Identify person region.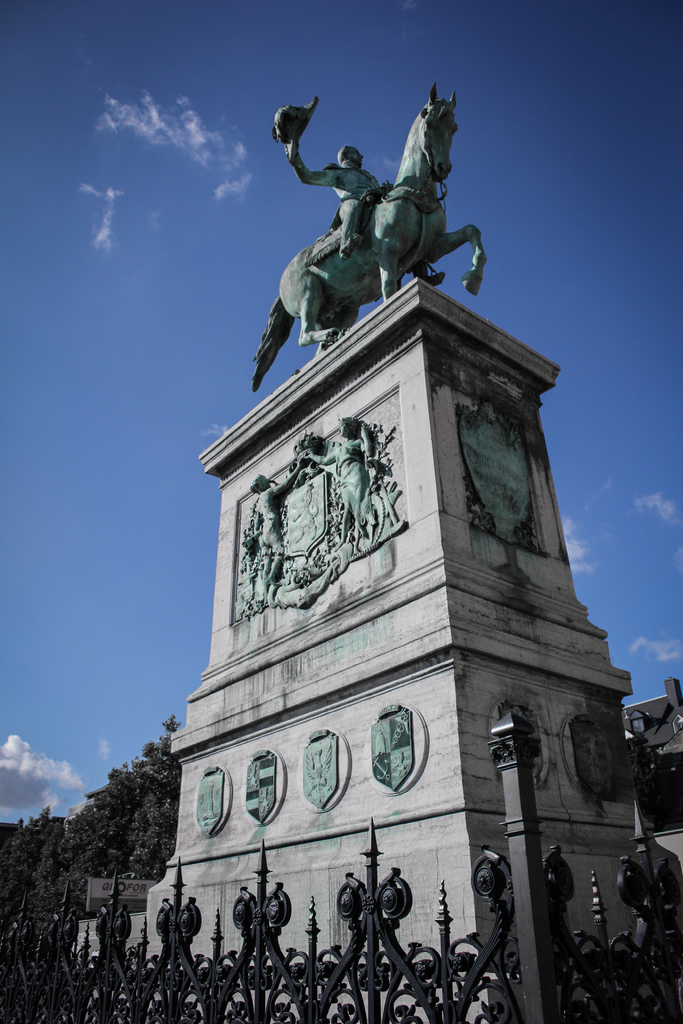
Region: locate(279, 138, 442, 274).
